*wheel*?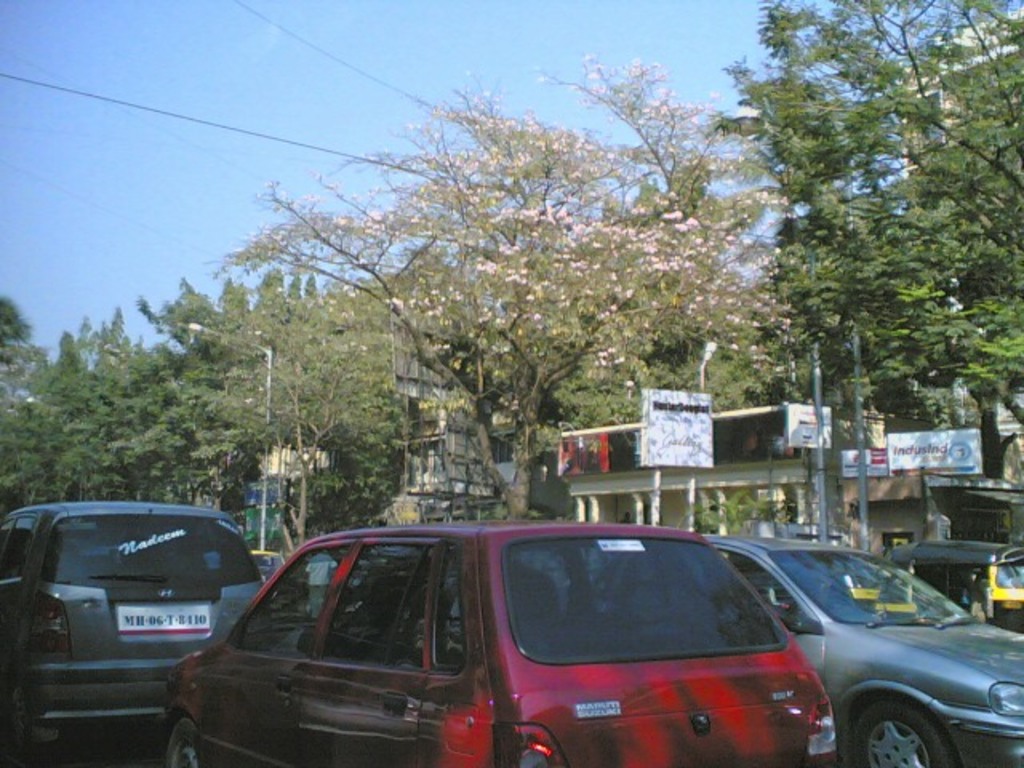
box(846, 702, 946, 766)
